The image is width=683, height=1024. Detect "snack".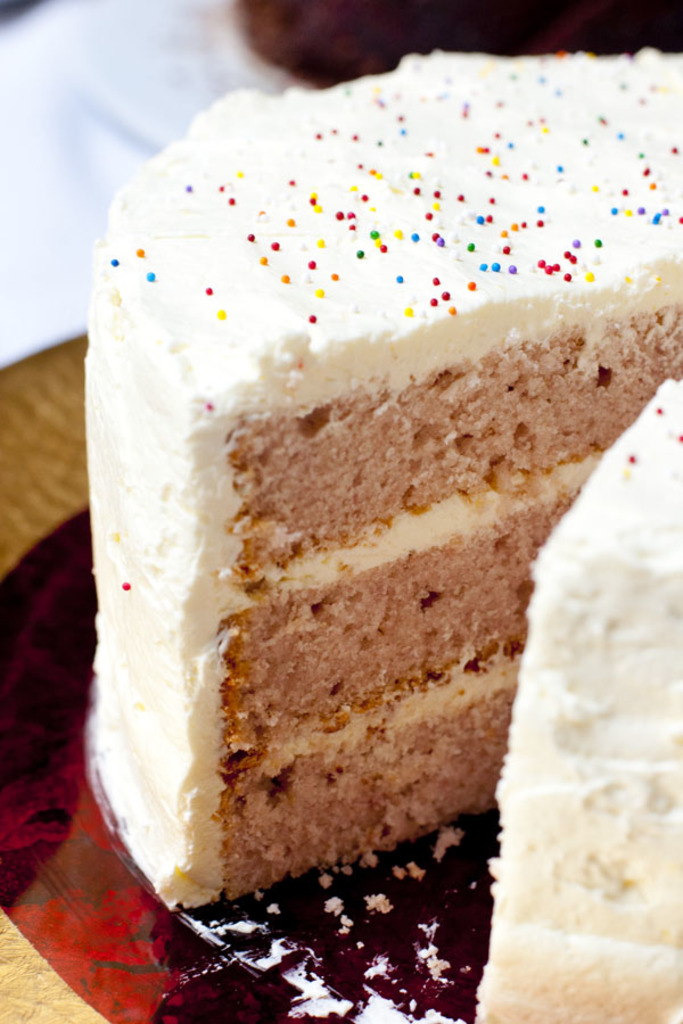
Detection: 80/46/682/1023.
